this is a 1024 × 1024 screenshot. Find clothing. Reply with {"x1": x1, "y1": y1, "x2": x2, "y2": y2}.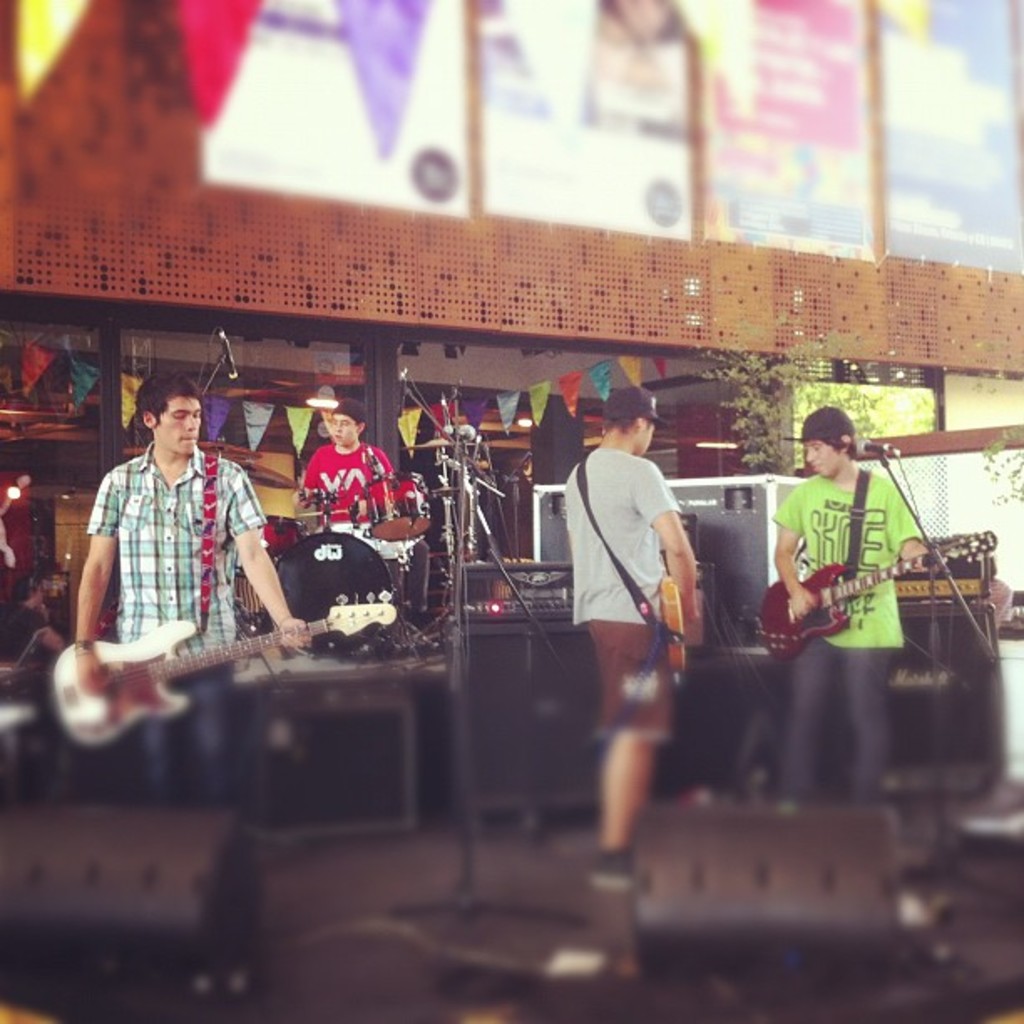
{"x1": 780, "y1": 463, "x2": 915, "y2": 805}.
